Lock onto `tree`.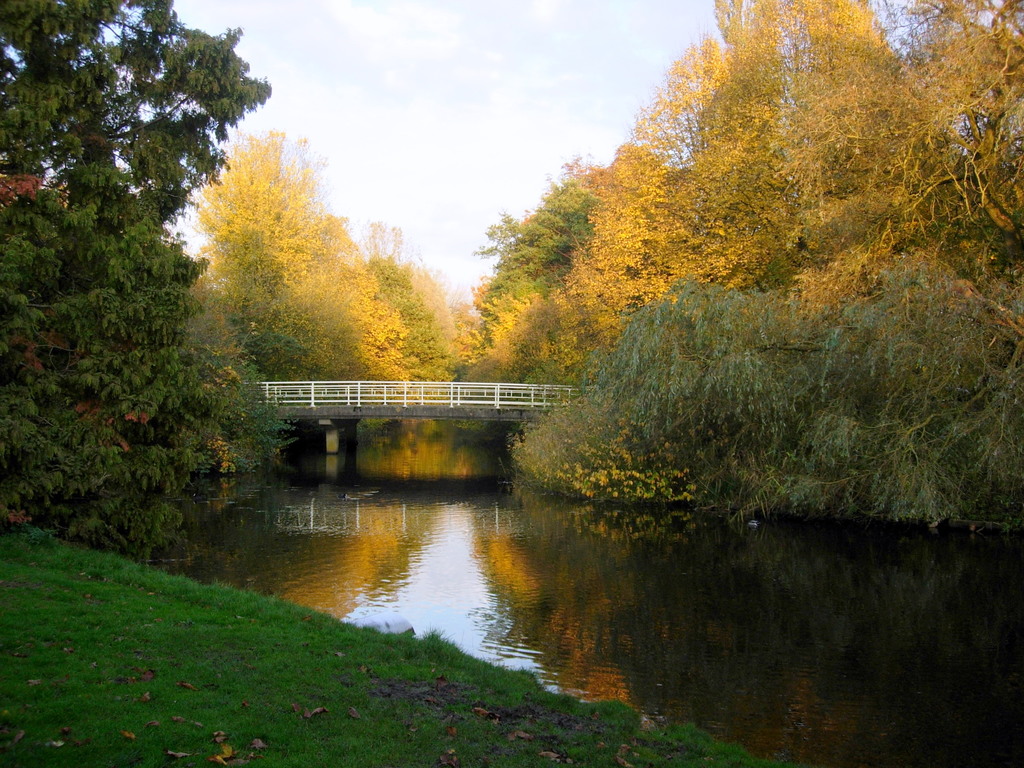
Locked: (764,0,933,293).
